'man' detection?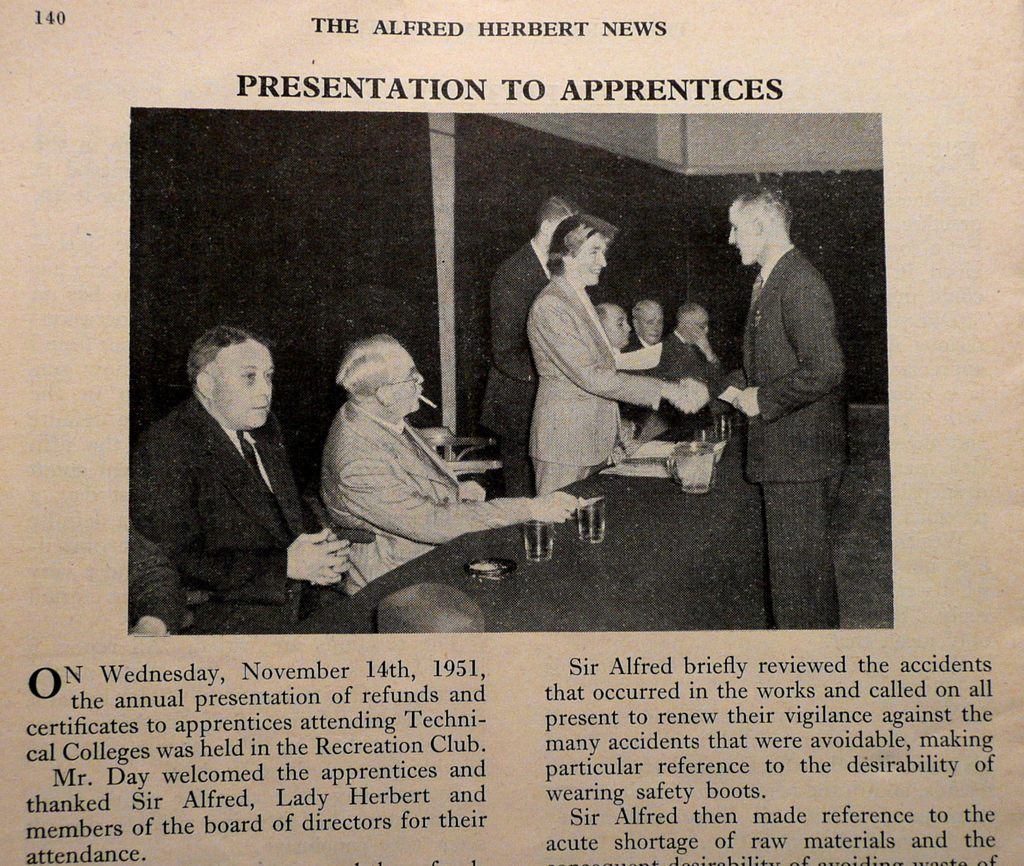
box(686, 166, 868, 608)
